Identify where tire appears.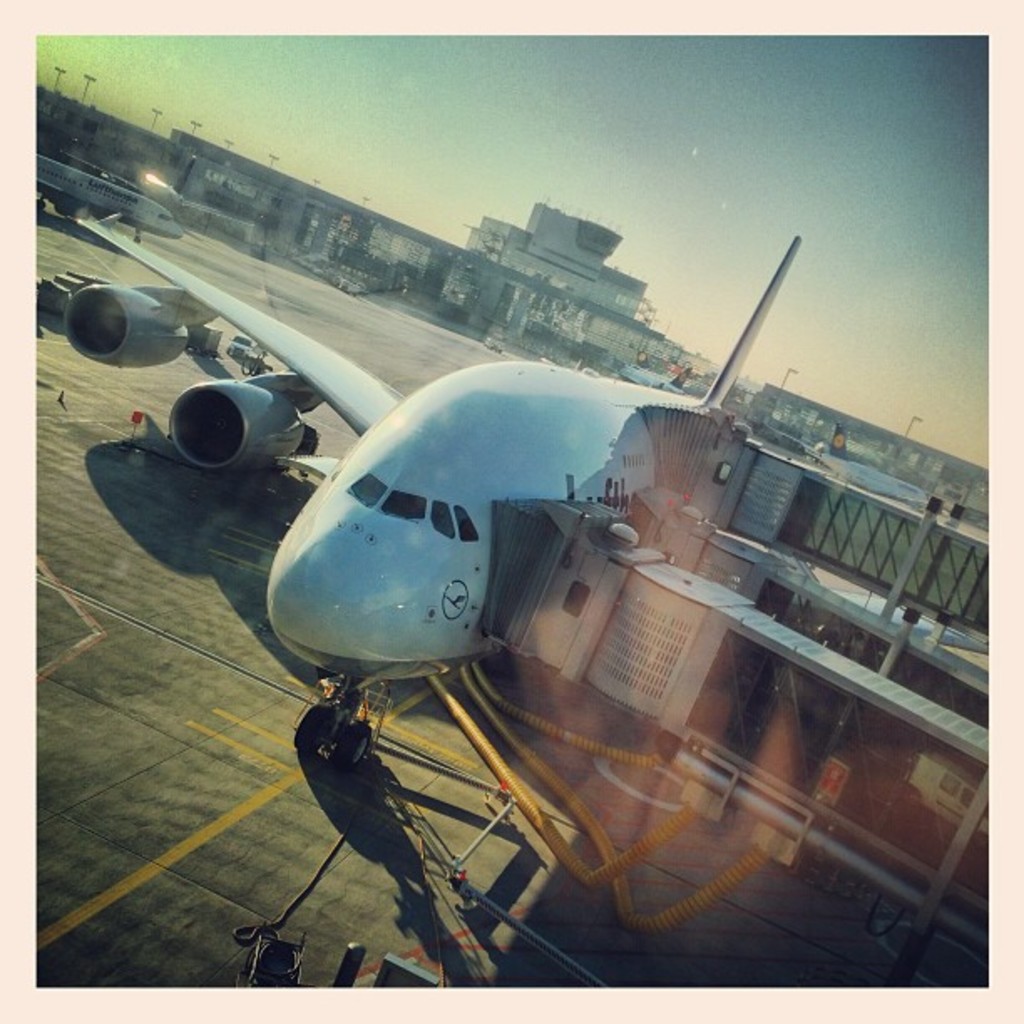
Appears at x1=289 y1=698 x2=335 y2=755.
